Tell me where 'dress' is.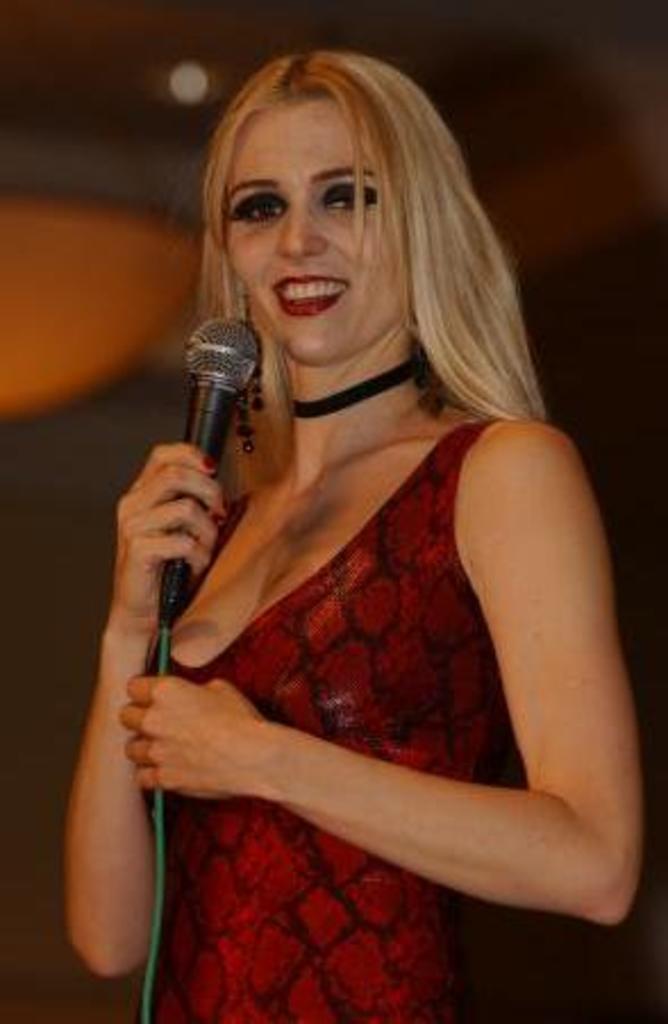
'dress' is at bbox=(107, 277, 616, 1006).
